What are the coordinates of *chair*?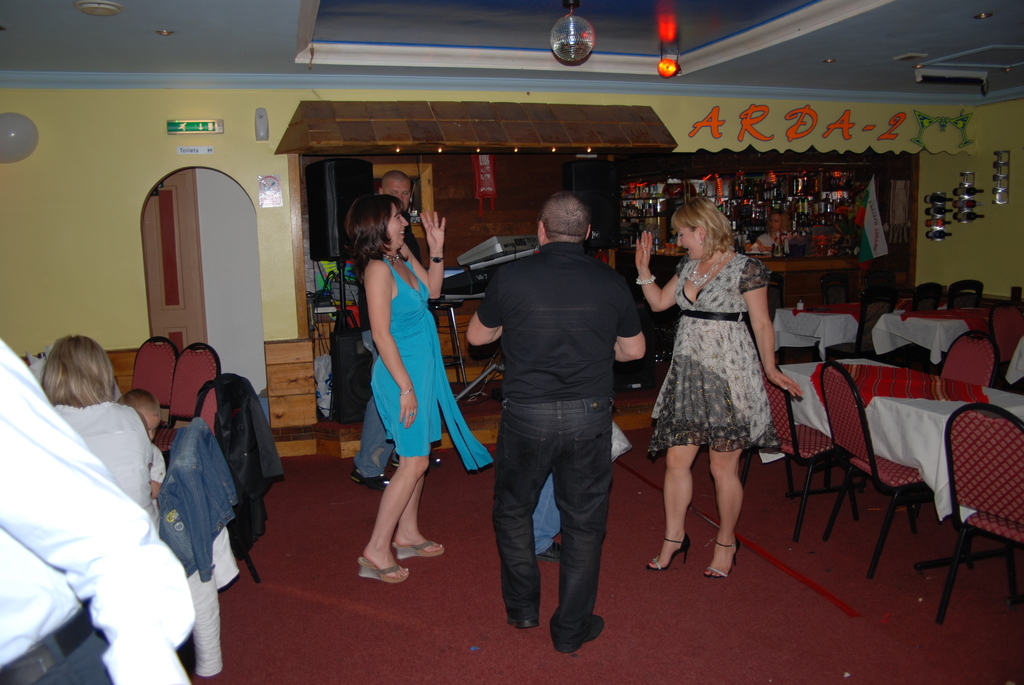
locate(819, 359, 975, 579).
